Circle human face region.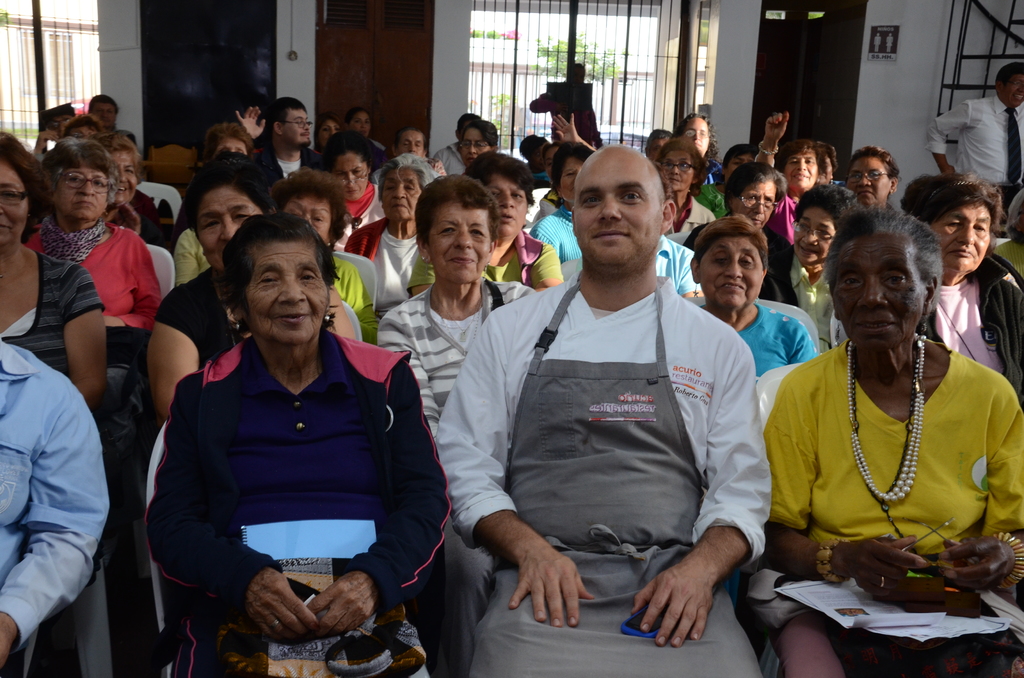
Region: BBox(331, 149, 366, 200).
